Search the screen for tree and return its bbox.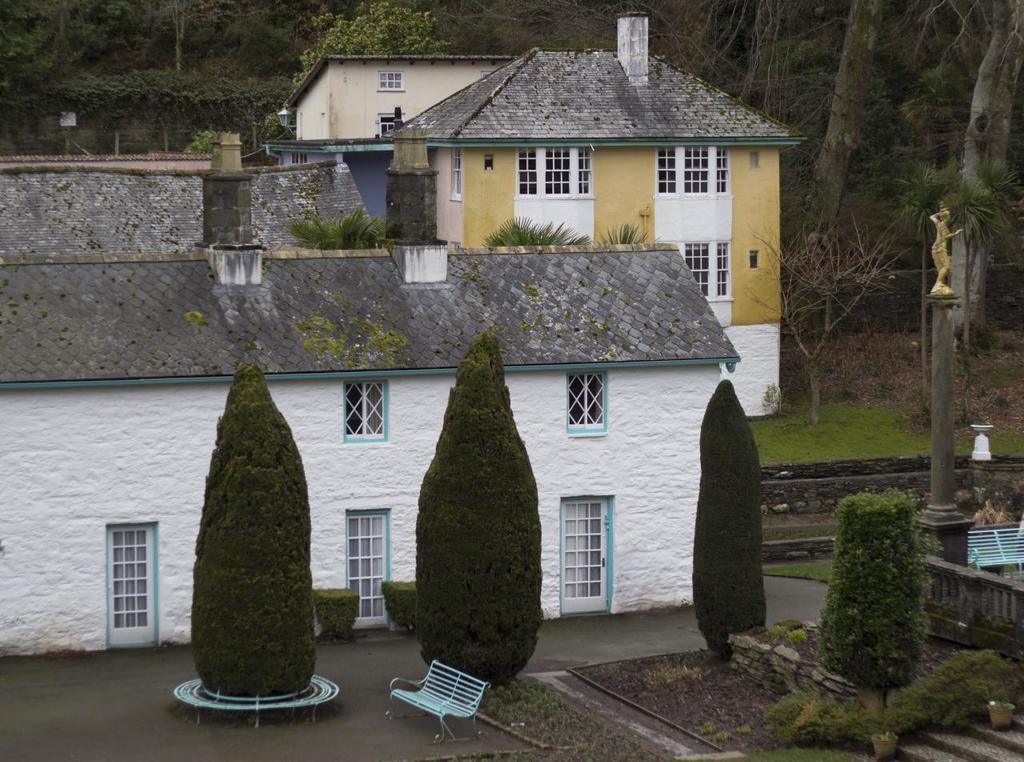
Found: region(192, 365, 317, 699).
